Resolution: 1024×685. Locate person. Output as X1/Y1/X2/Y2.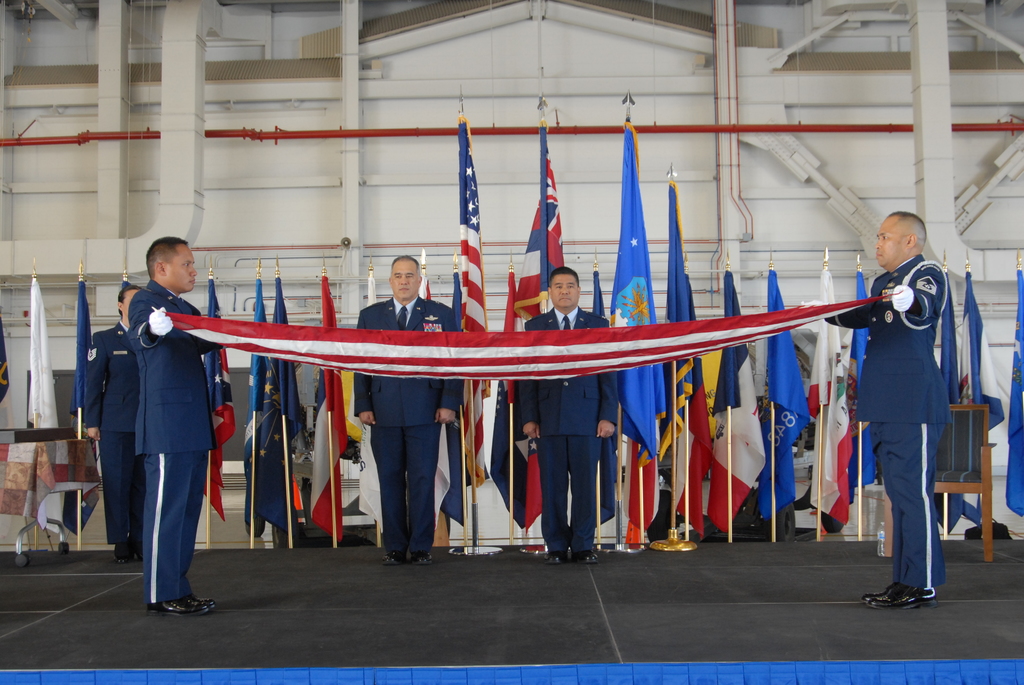
119/232/220/620.
